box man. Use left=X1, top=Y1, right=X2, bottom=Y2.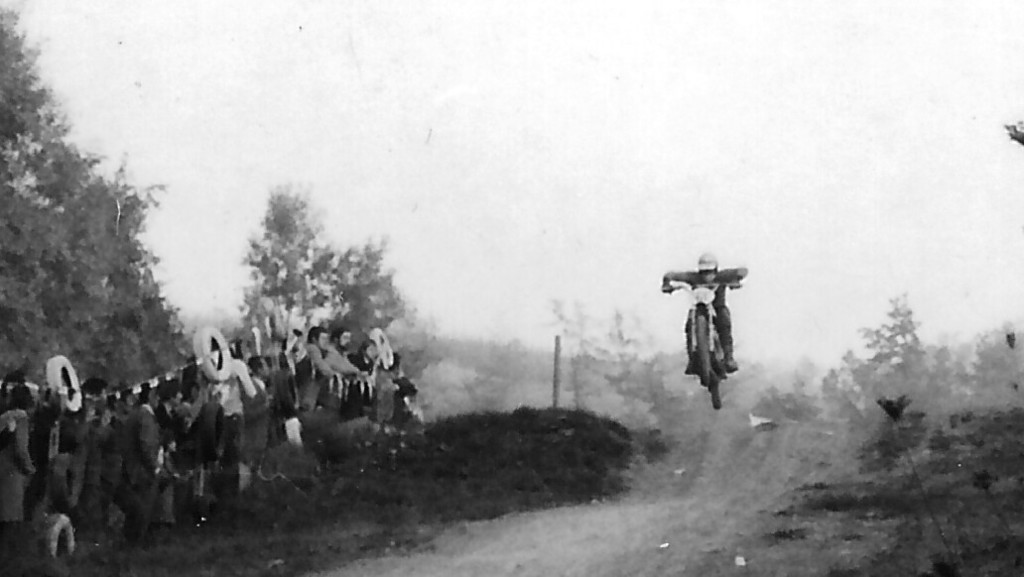
left=661, top=251, right=750, bottom=367.
